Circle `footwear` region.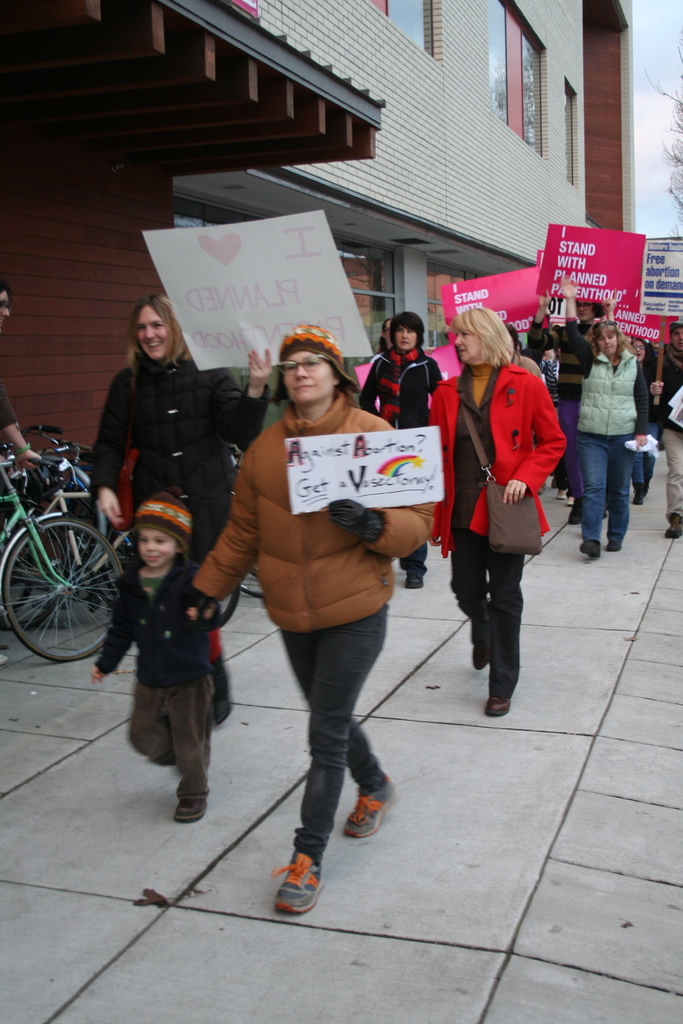
Region: crop(566, 506, 582, 527).
